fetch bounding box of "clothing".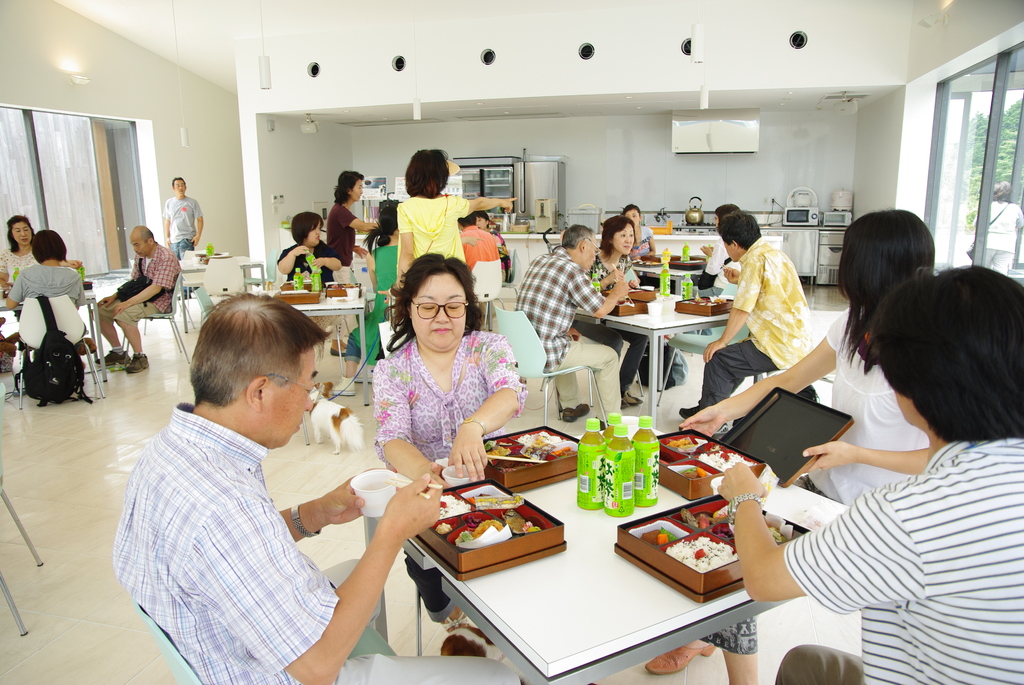
Bbox: <box>323,203,356,340</box>.
